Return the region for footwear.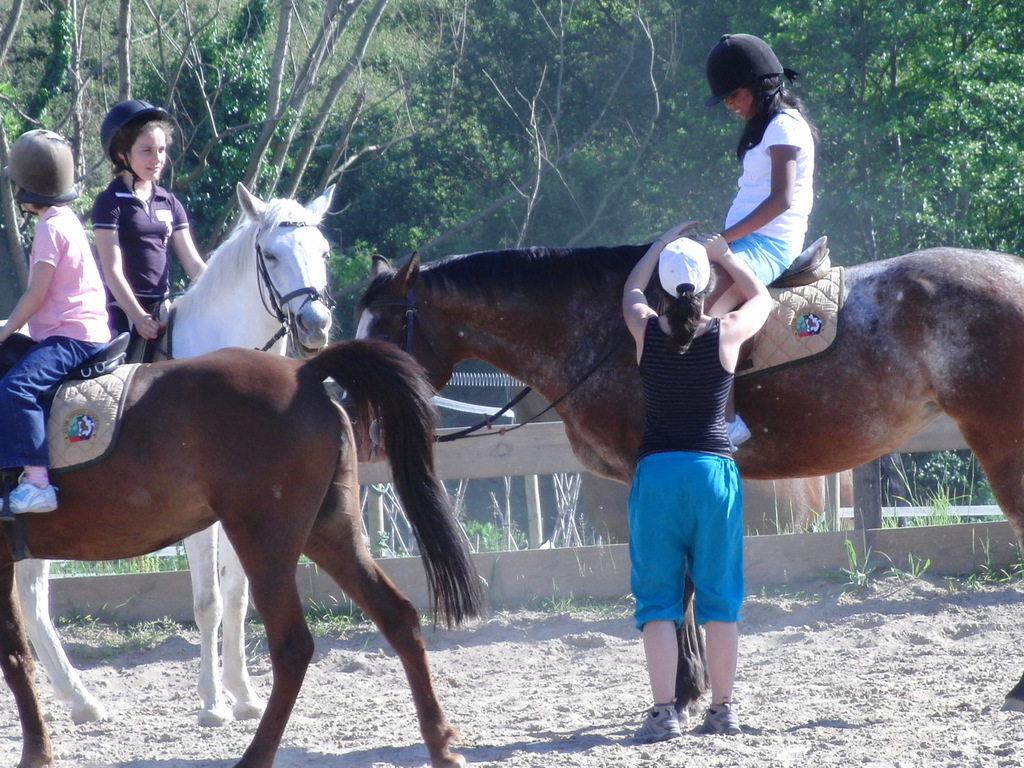
box(699, 705, 733, 739).
